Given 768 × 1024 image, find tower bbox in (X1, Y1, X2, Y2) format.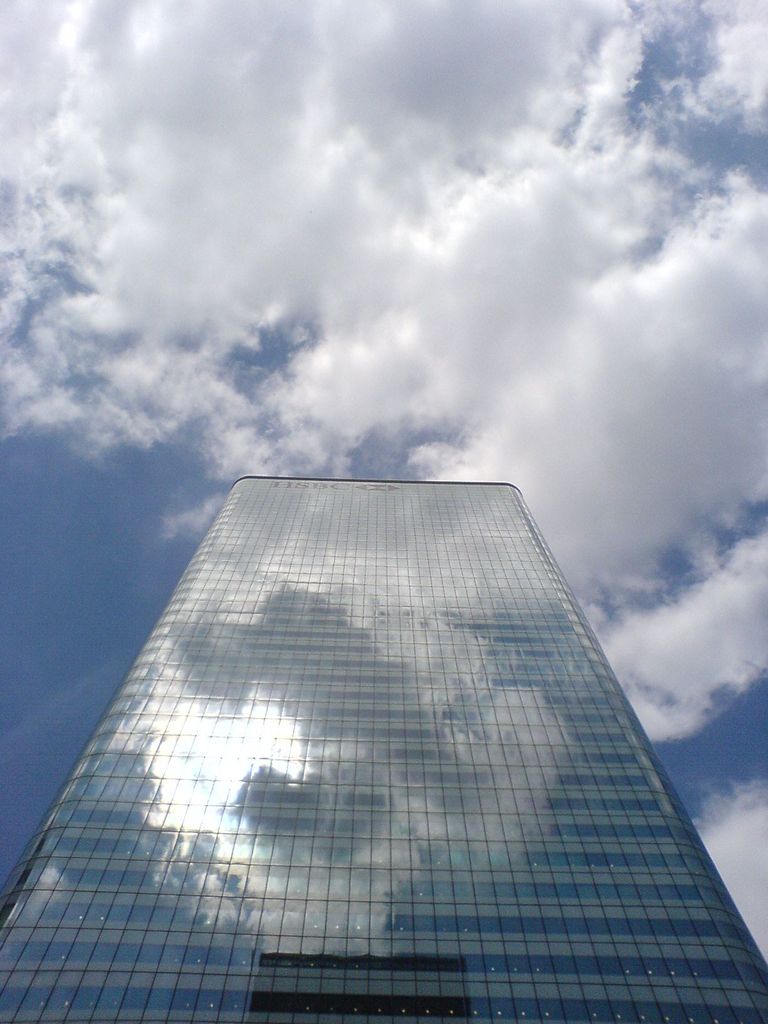
(61, 474, 676, 1007).
